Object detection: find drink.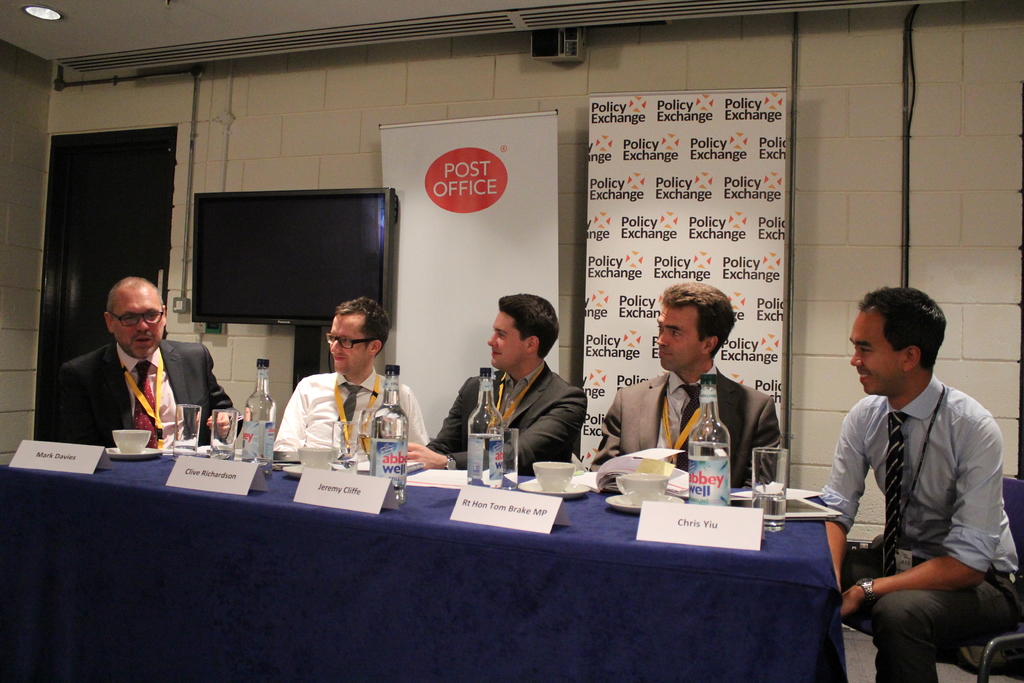
locate(243, 358, 269, 463).
